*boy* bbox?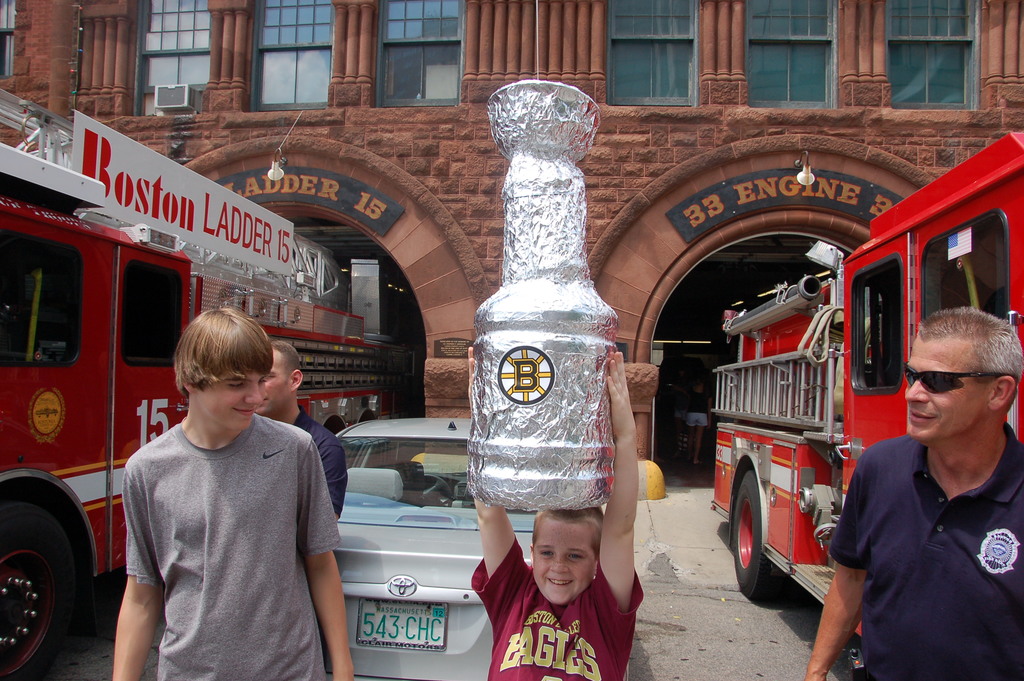
<region>471, 353, 644, 680</region>
